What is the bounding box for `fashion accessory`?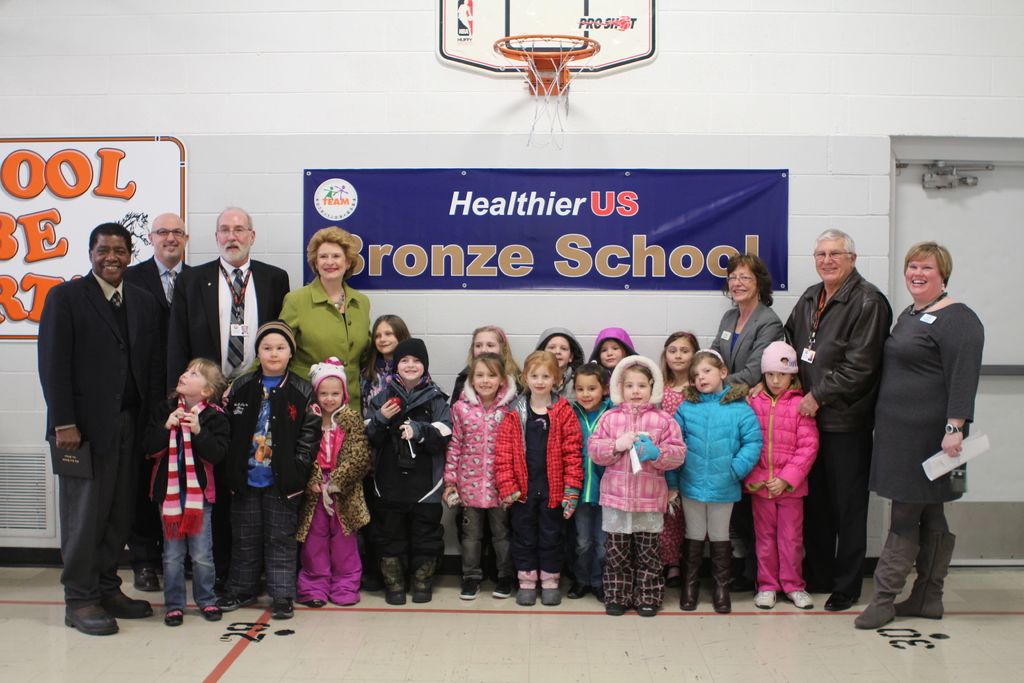
bbox(159, 396, 205, 541).
